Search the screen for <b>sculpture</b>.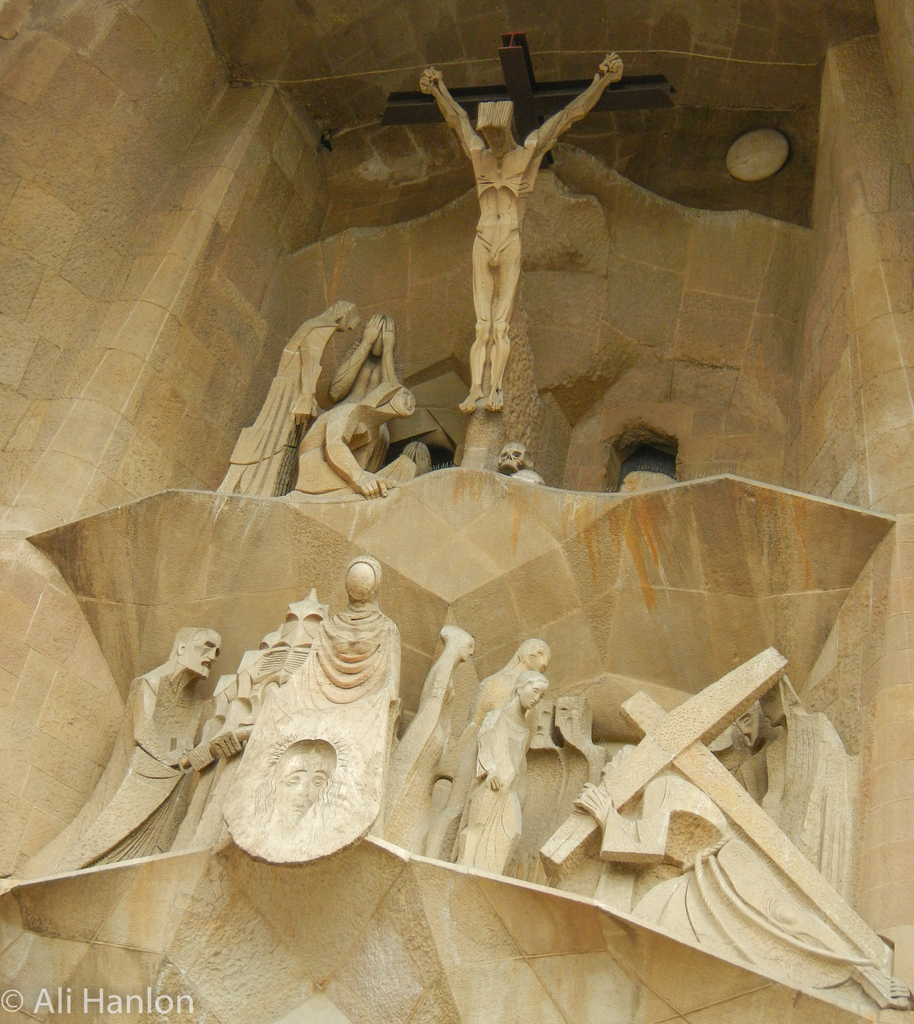
Found at [3, 622, 206, 883].
